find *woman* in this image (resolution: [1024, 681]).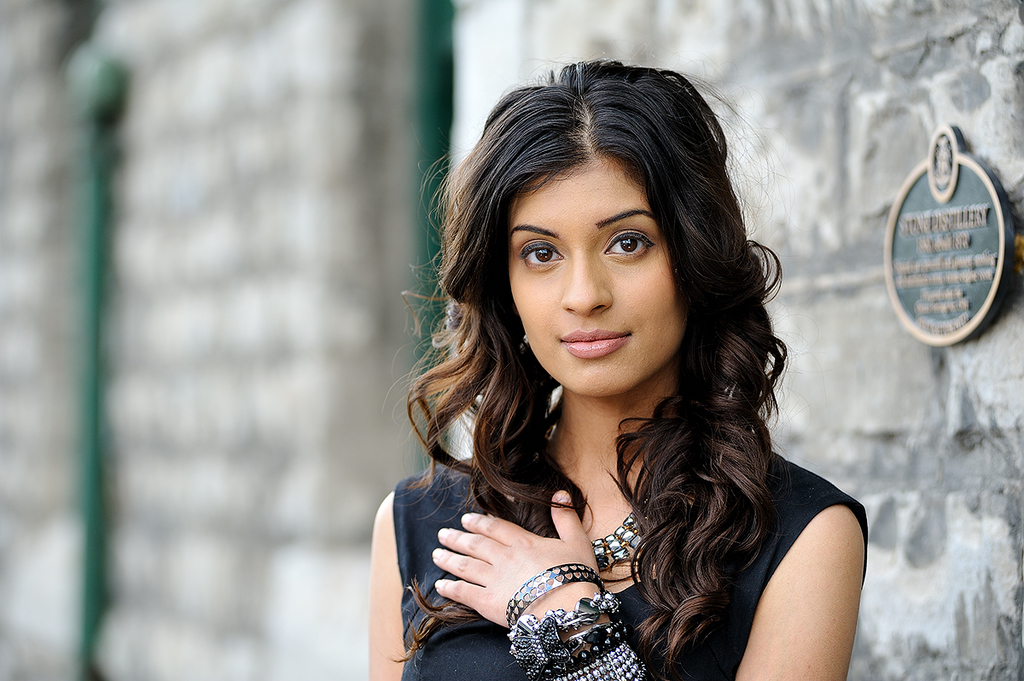
366,61,866,680.
